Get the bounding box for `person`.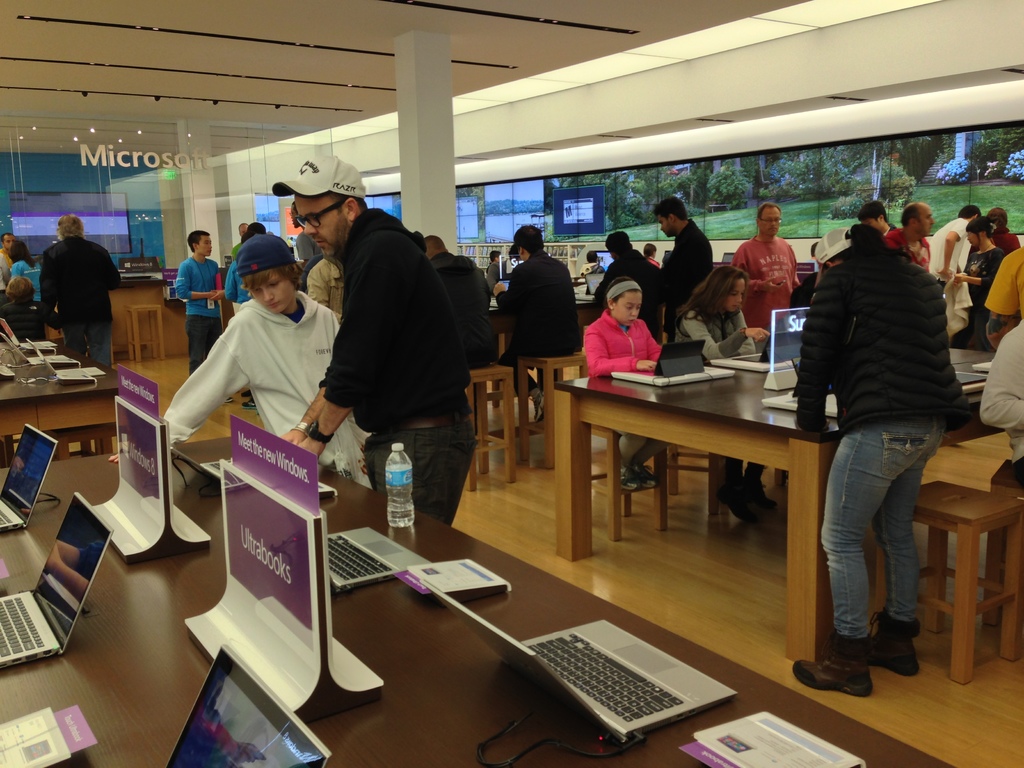
pyautogui.locateOnScreen(730, 205, 800, 329).
